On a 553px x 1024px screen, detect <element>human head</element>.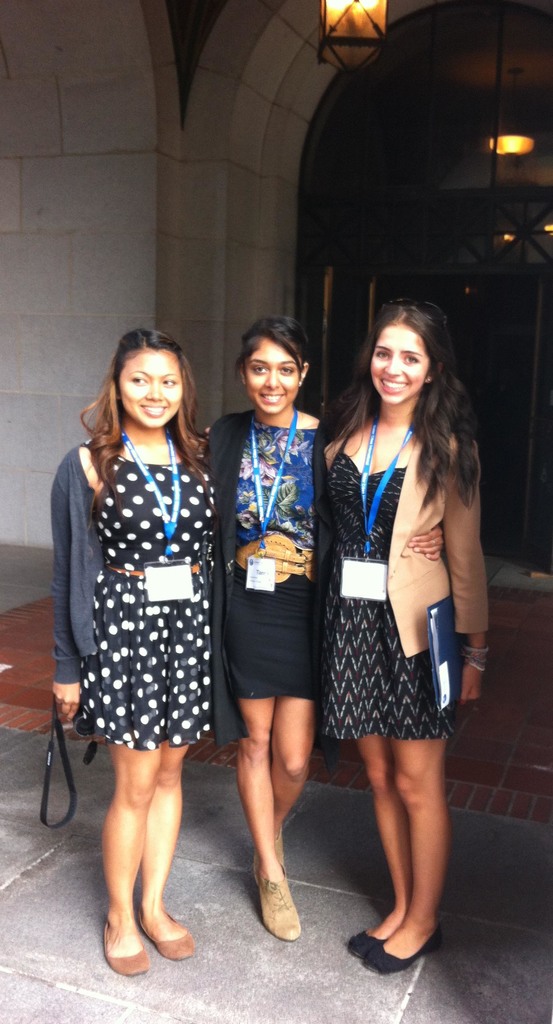
(108,330,188,428).
